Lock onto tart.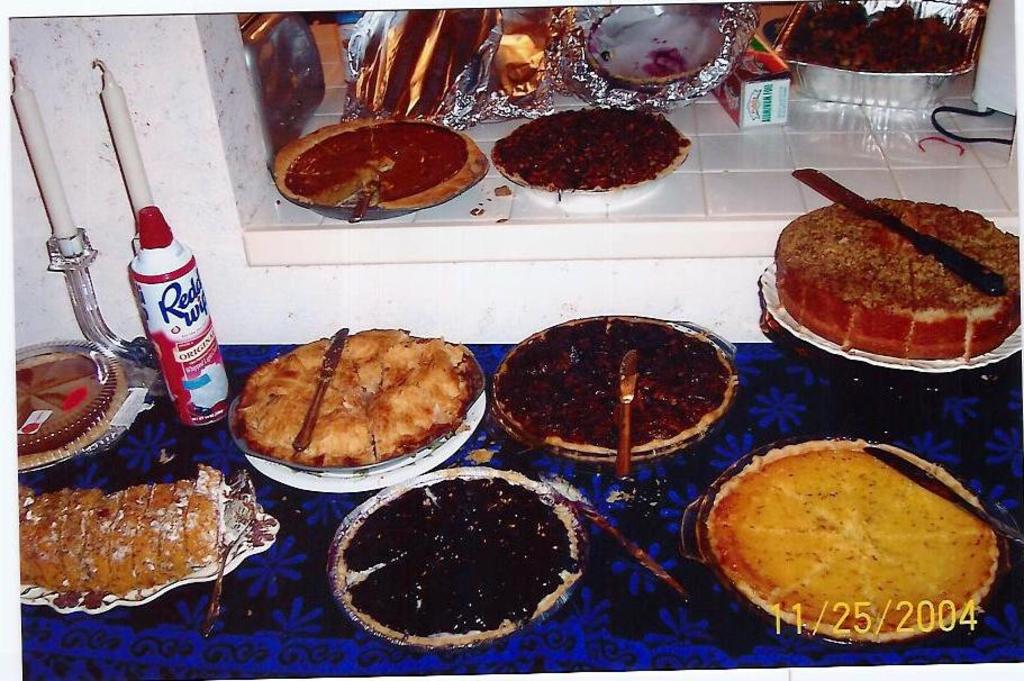
Locked: [left=326, top=469, right=588, bottom=653].
